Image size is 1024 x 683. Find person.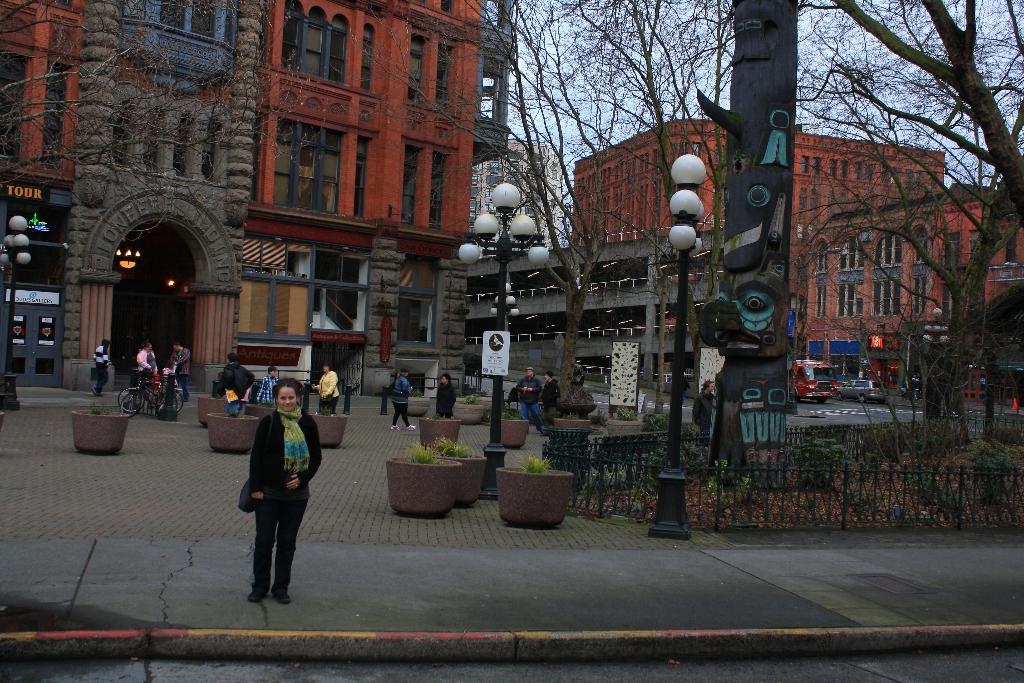
(172, 342, 190, 395).
